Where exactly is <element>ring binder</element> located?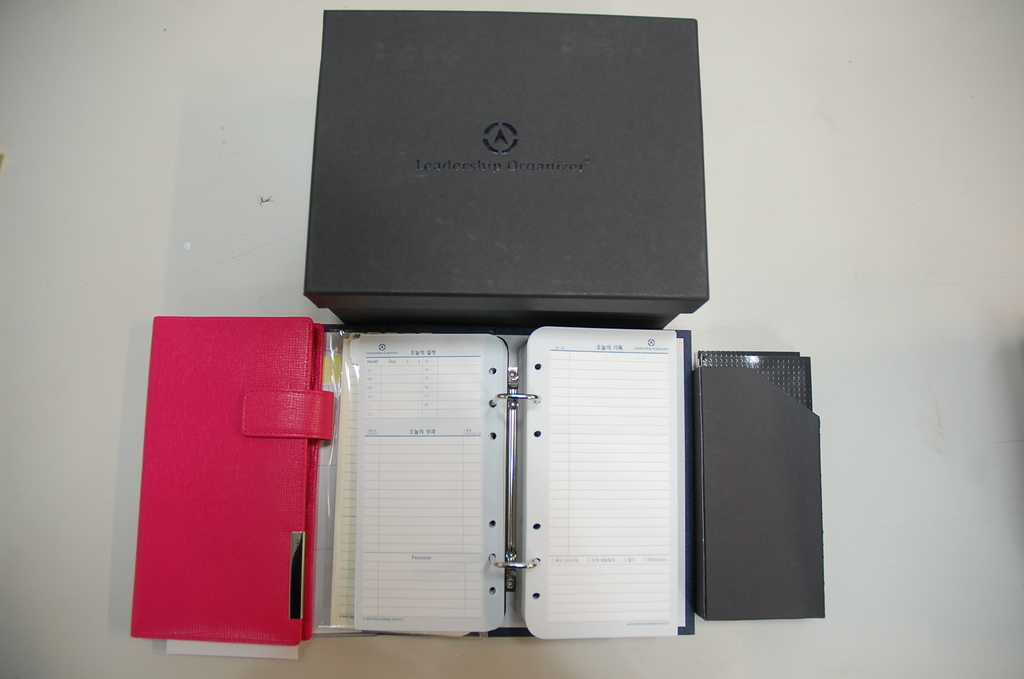
Its bounding box is BBox(487, 363, 542, 592).
